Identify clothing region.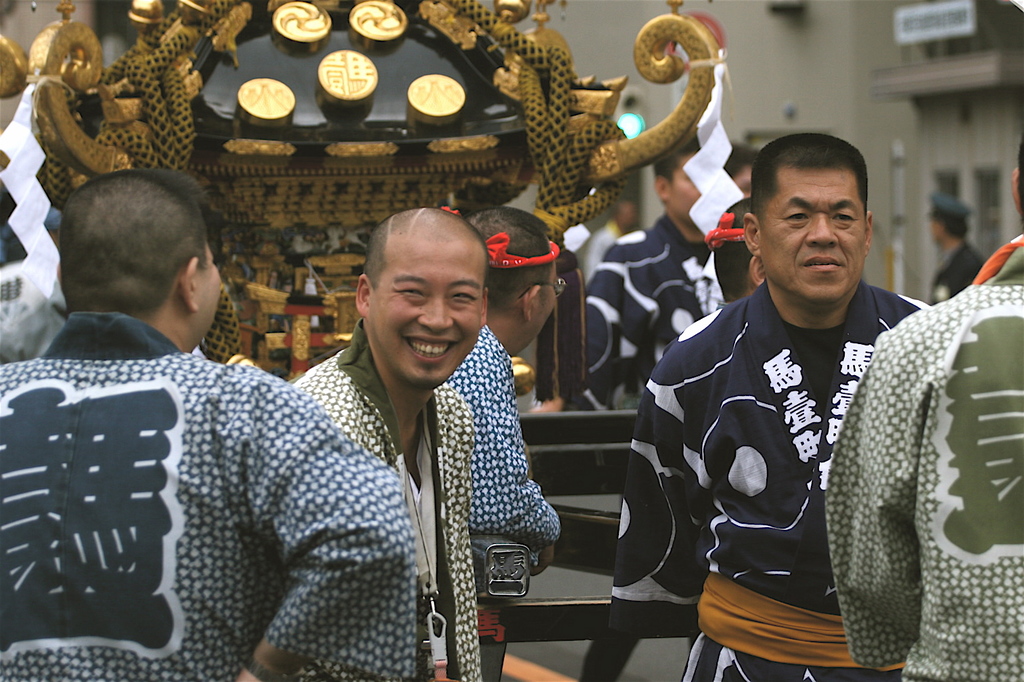
Region: {"x1": 930, "y1": 235, "x2": 977, "y2": 306}.
